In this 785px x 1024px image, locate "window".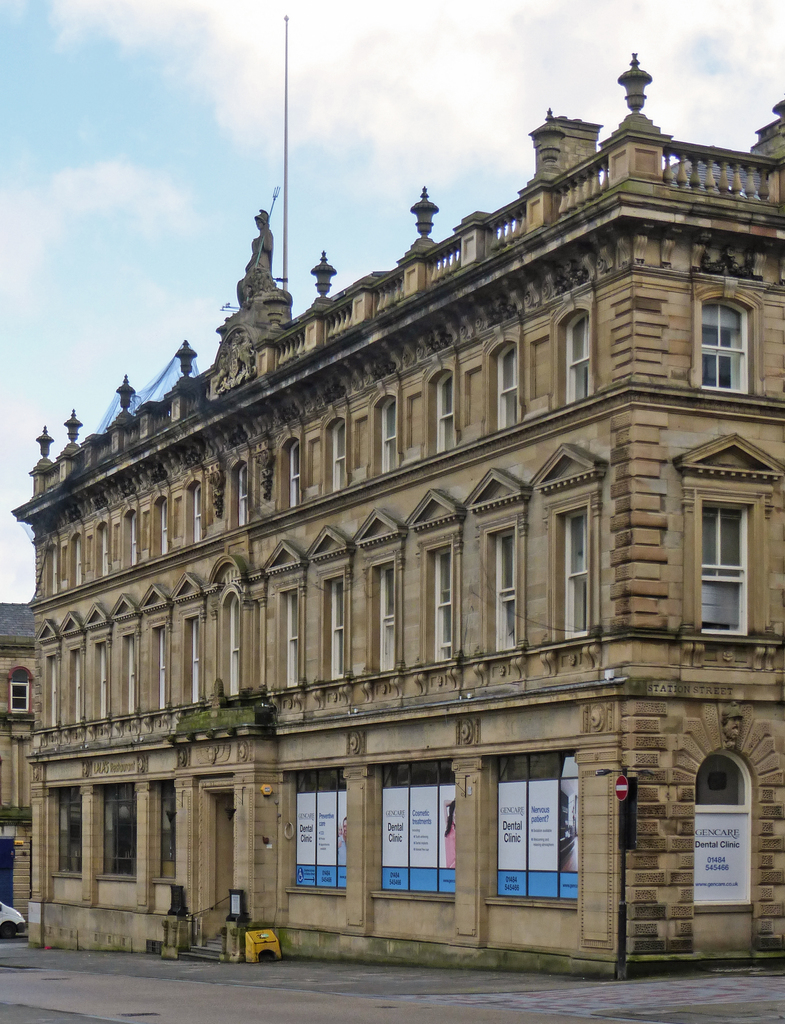
Bounding box: {"left": 431, "top": 547, "right": 454, "bottom": 662}.
